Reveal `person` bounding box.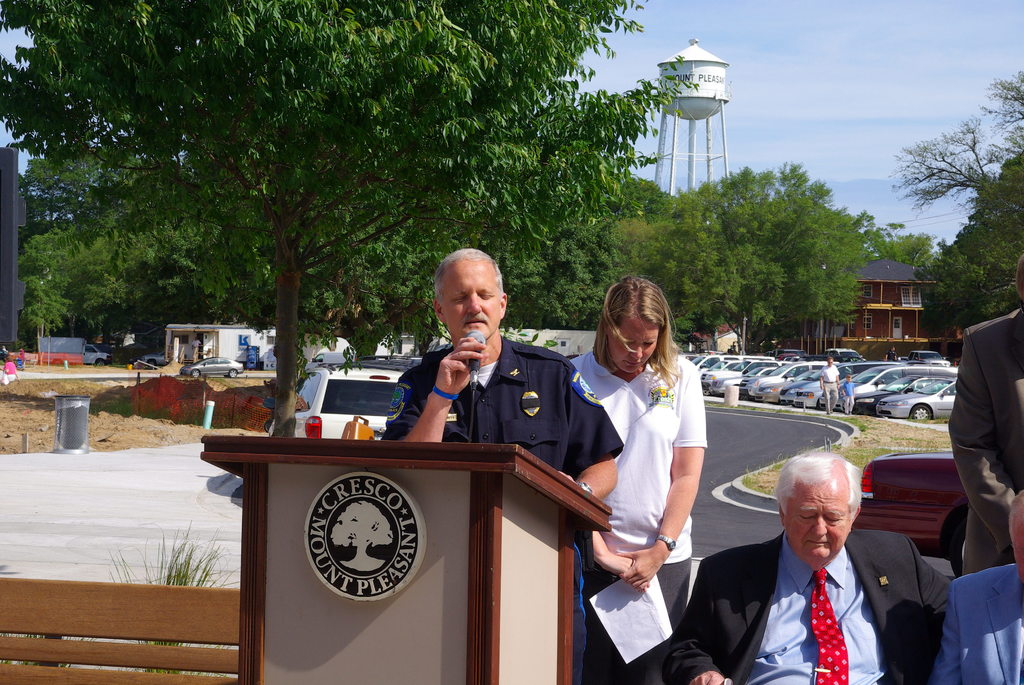
Revealed: 940,246,1023,575.
